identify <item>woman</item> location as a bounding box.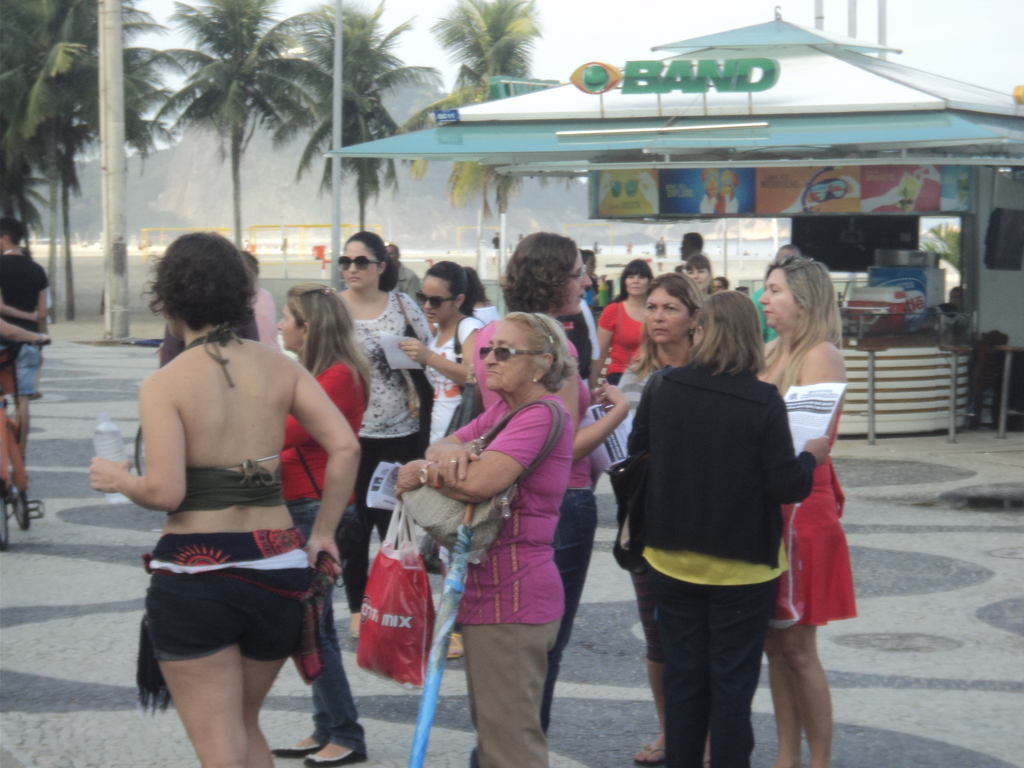
rect(388, 314, 570, 767).
